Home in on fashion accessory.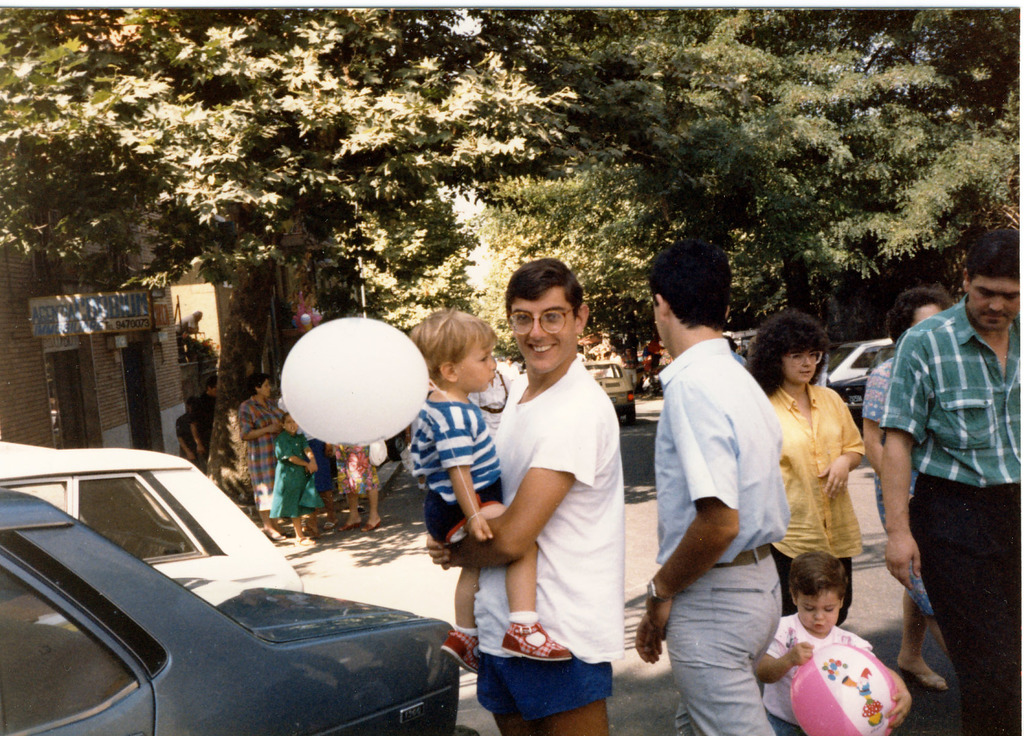
Homed in at x1=436 y1=634 x2=479 y2=674.
